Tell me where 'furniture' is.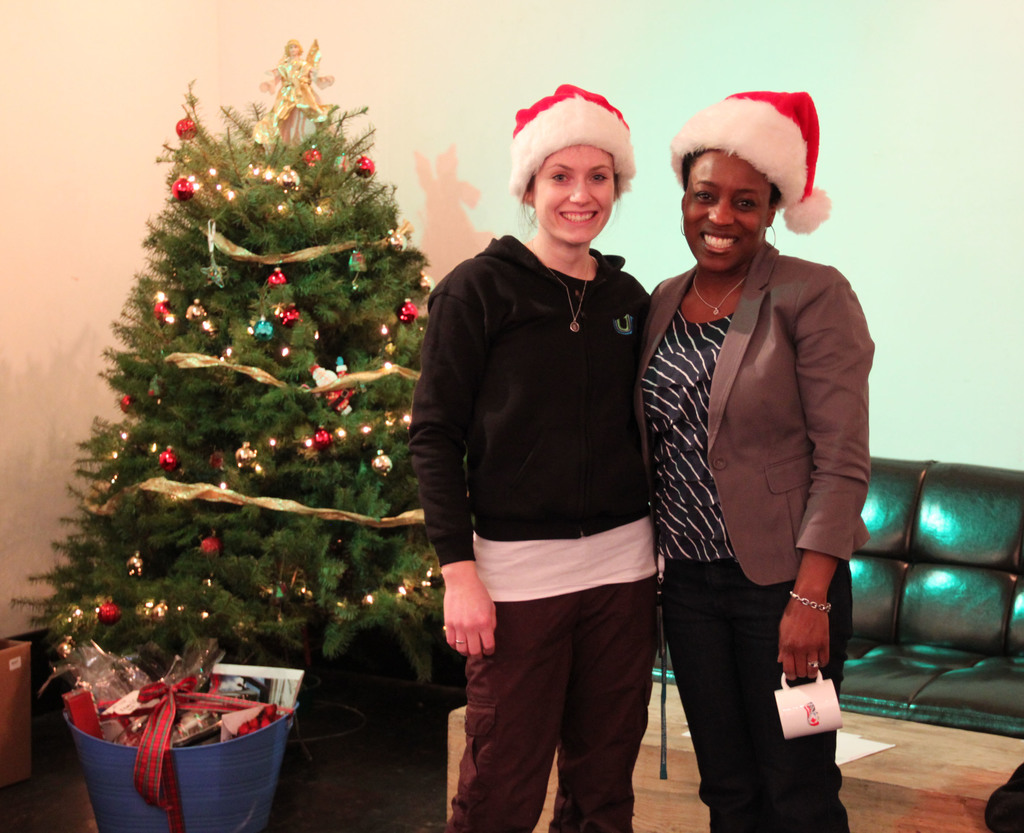
'furniture' is at (left=652, top=453, right=1023, bottom=742).
